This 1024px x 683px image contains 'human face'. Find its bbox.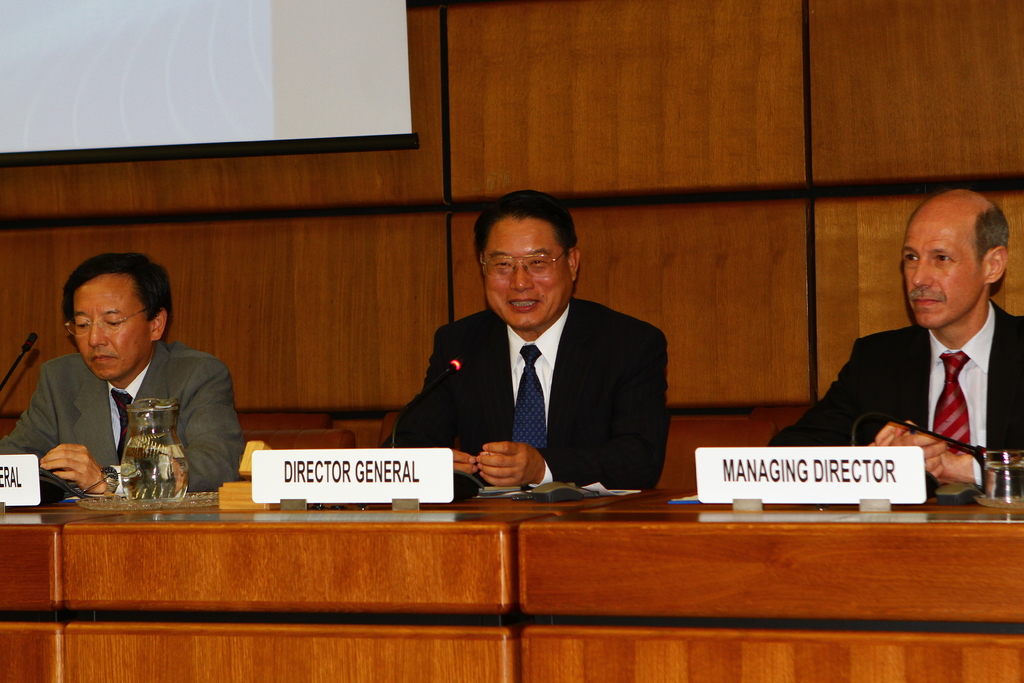
rect(903, 214, 984, 329).
